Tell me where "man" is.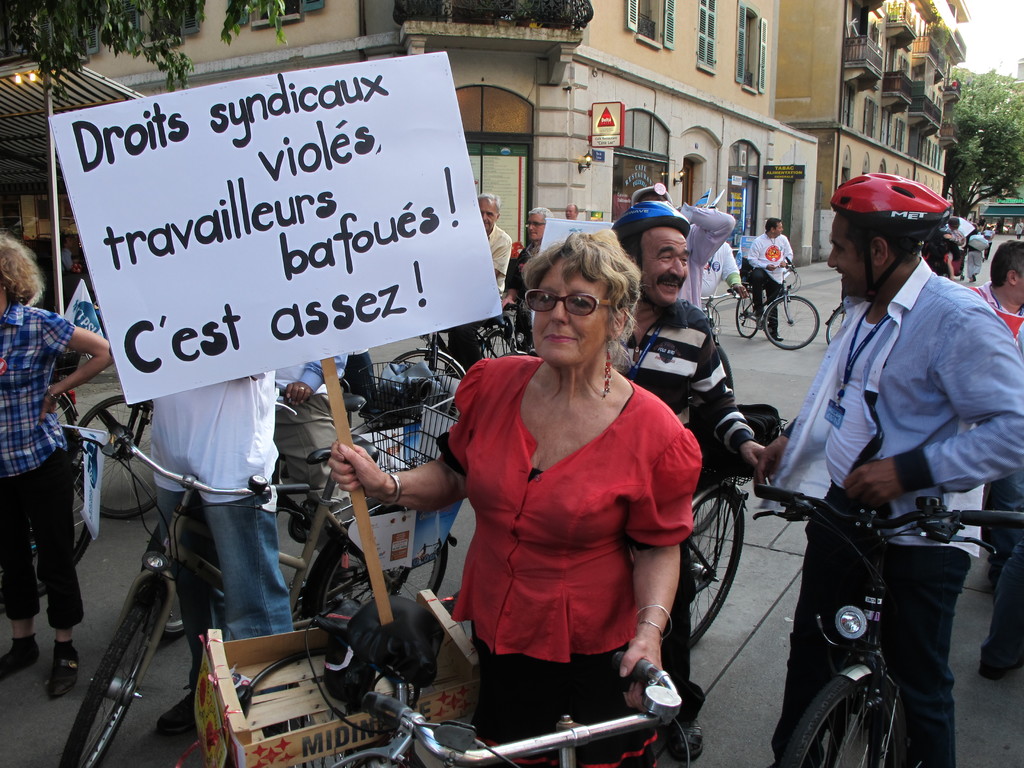
"man" is at Rect(753, 169, 1023, 763).
